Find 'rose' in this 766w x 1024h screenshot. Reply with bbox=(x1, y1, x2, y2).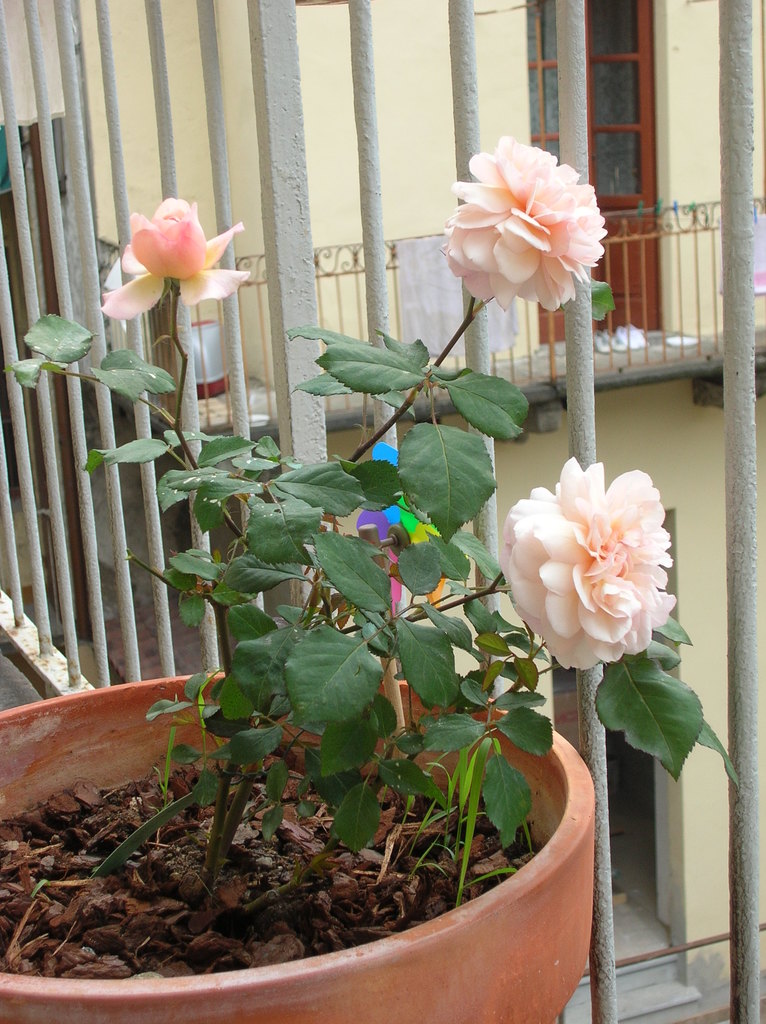
bbox=(499, 455, 675, 672).
